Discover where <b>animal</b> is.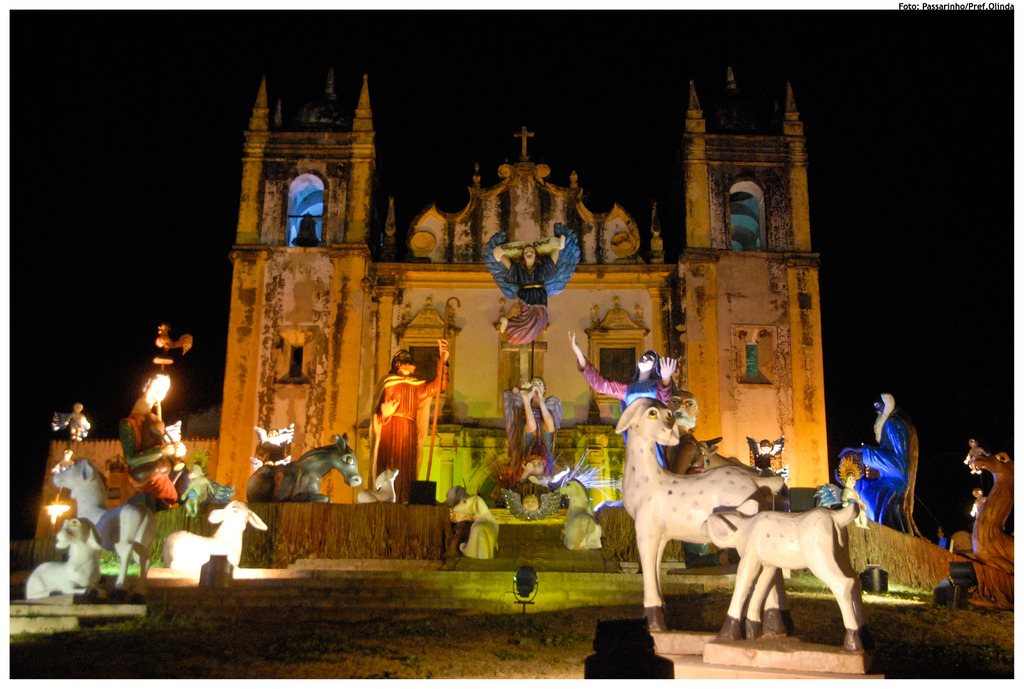
Discovered at 163, 500, 266, 569.
